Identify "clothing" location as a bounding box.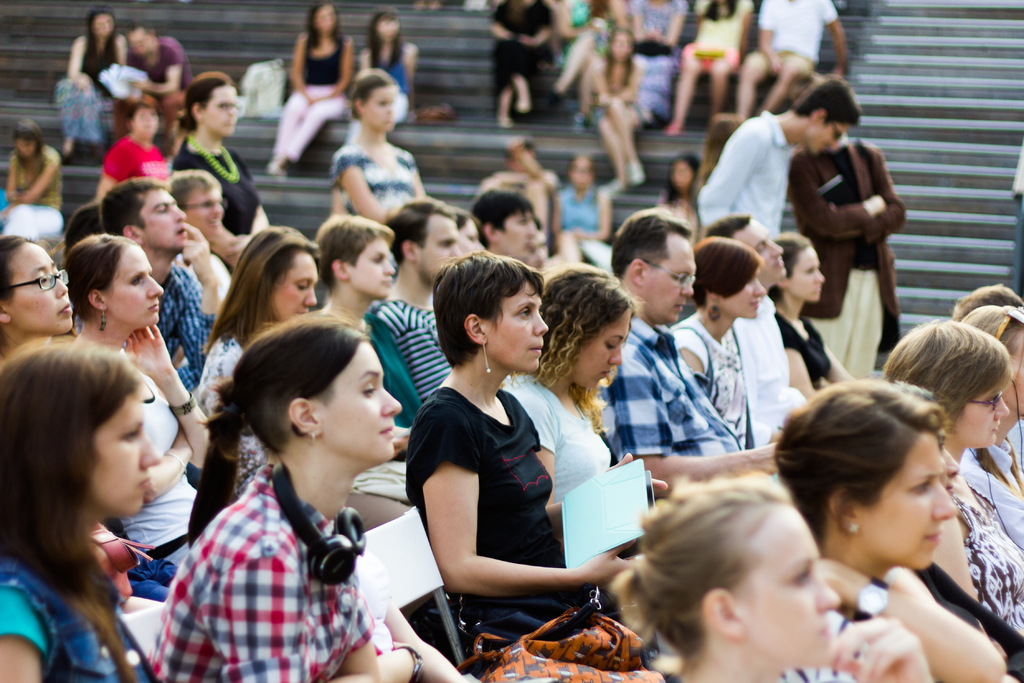
bbox=[8, 147, 61, 216].
